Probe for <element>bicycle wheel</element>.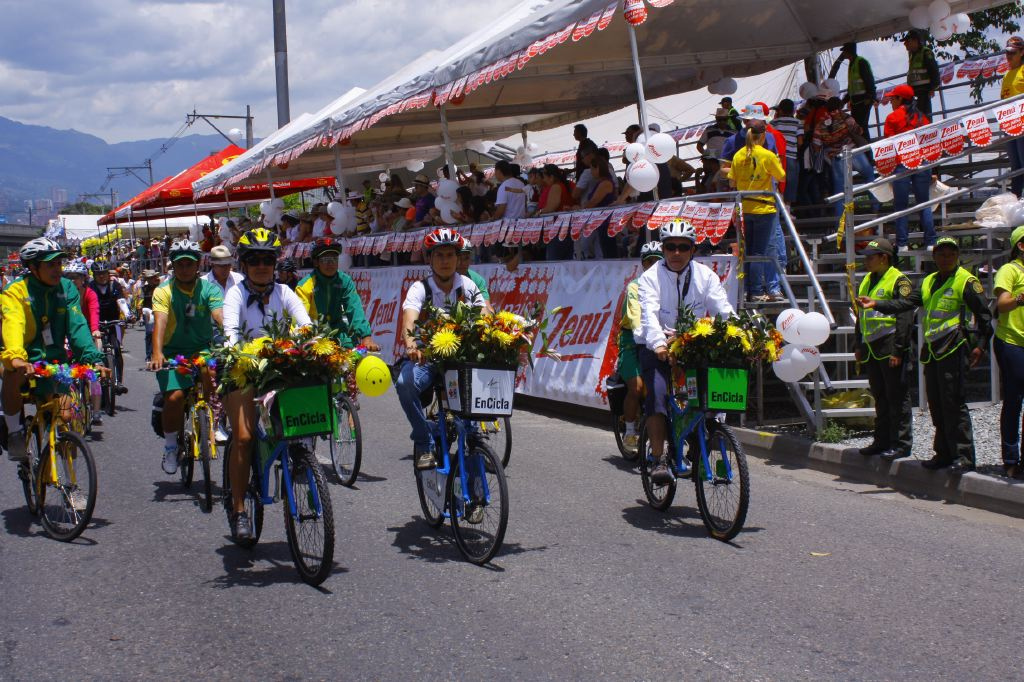
Probe result: detection(224, 437, 267, 550).
